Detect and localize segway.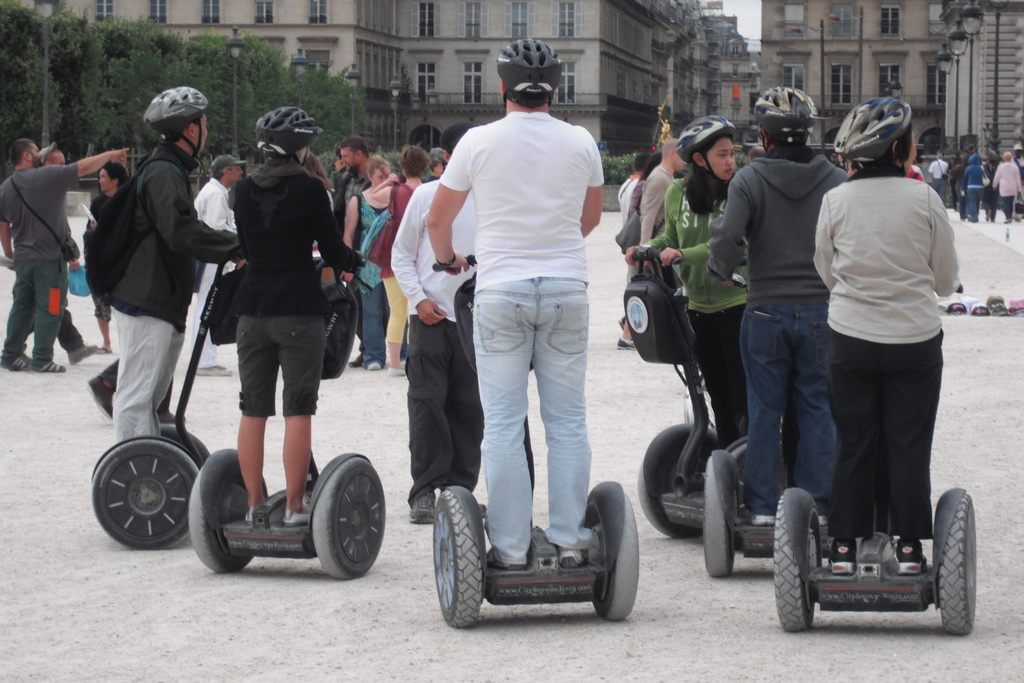
Localized at <bbox>773, 481, 977, 637</bbox>.
